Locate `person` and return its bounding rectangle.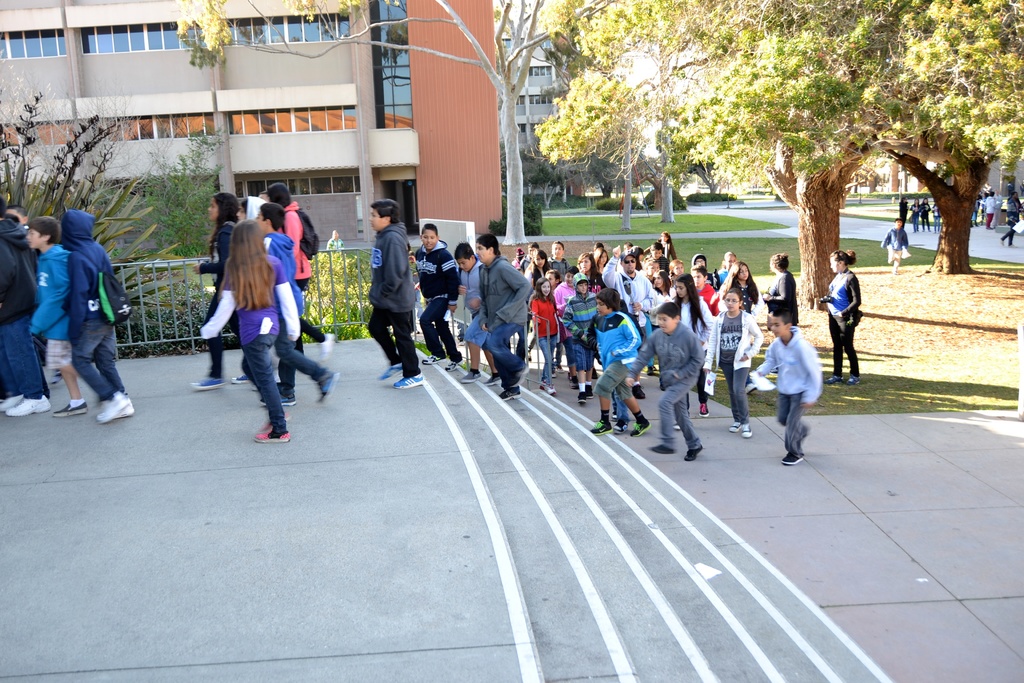
bbox=[414, 229, 463, 369].
